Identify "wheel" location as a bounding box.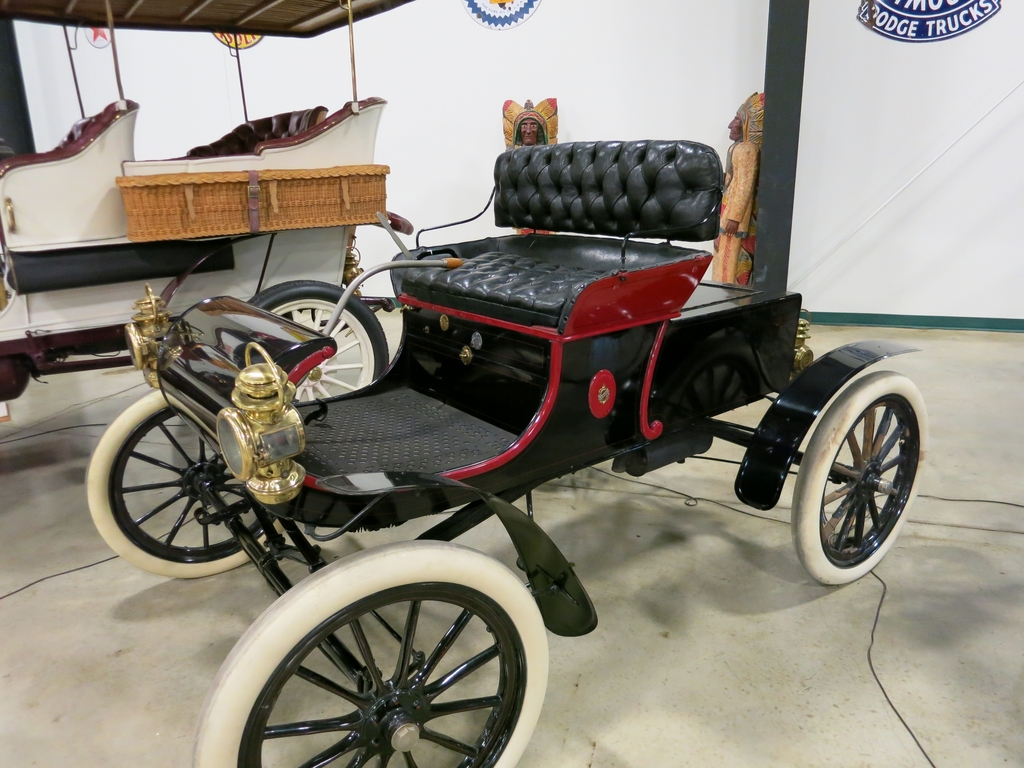
pyautogui.locateOnScreen(246, 281, 388, 403).
